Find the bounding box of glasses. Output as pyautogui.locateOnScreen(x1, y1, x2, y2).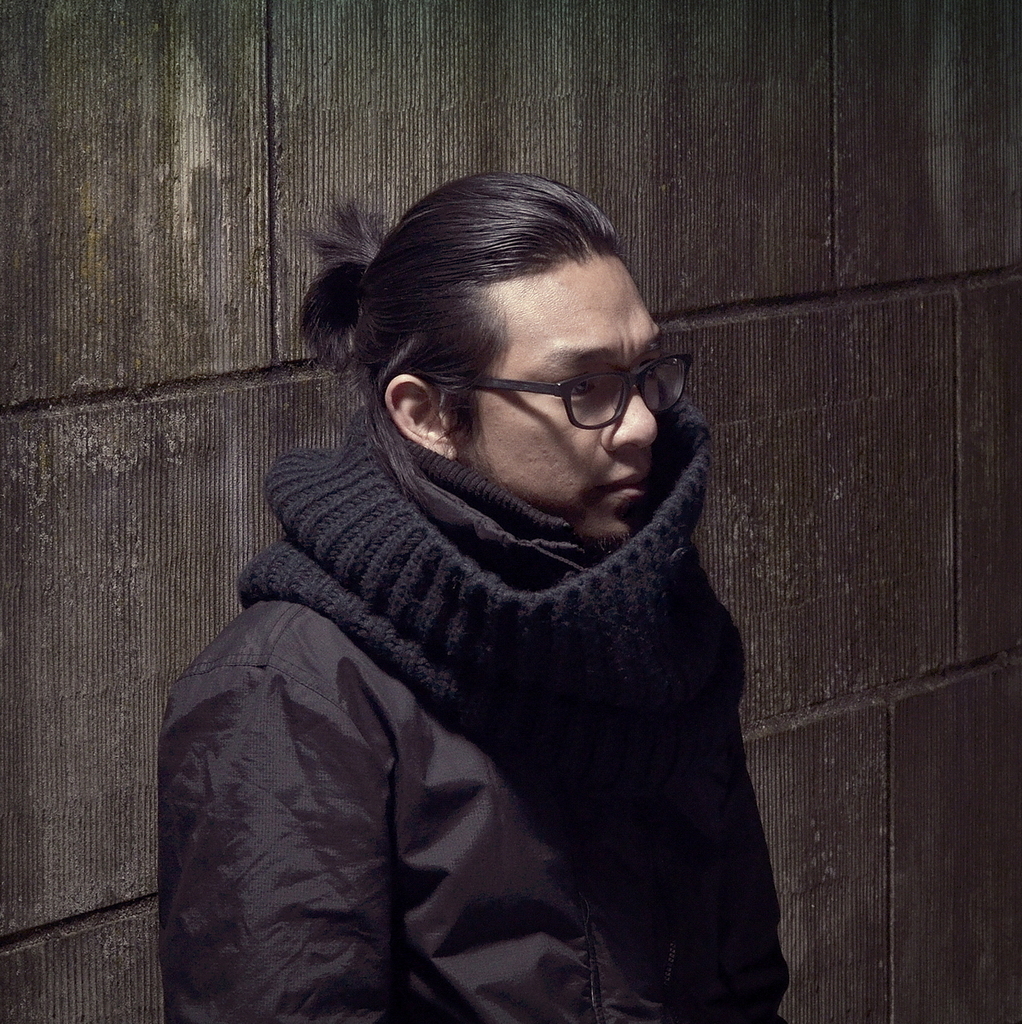
pyautogui.locateOnScreen(392, 350, 696, 447).
